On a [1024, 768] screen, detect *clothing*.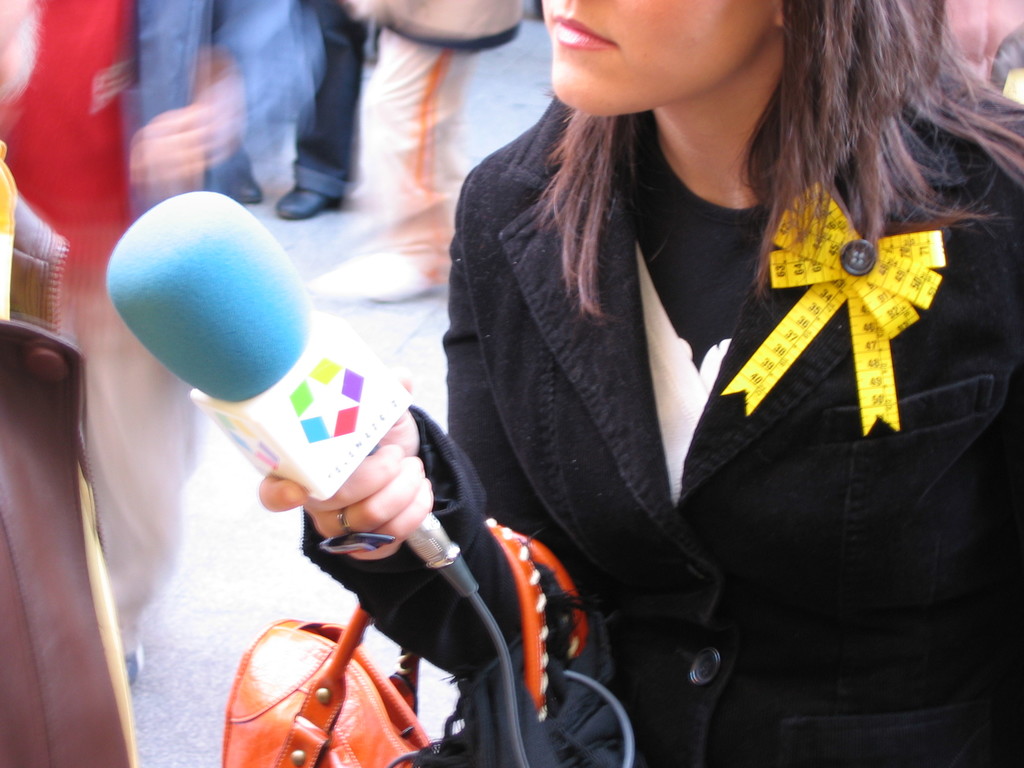
304:56:1023:767.
